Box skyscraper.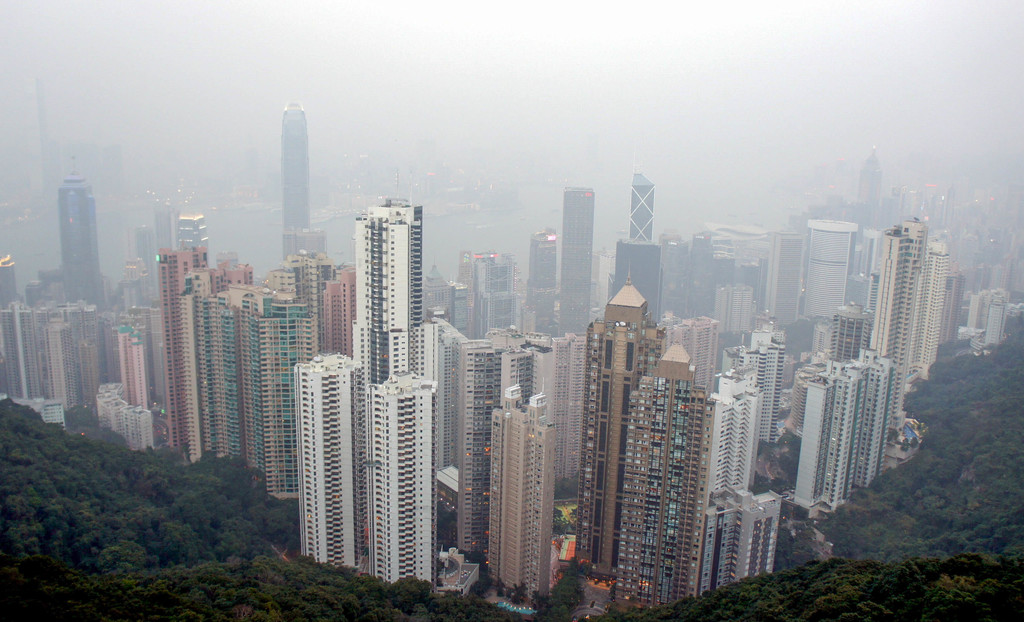
Rect(369, 368, 434, 604).
